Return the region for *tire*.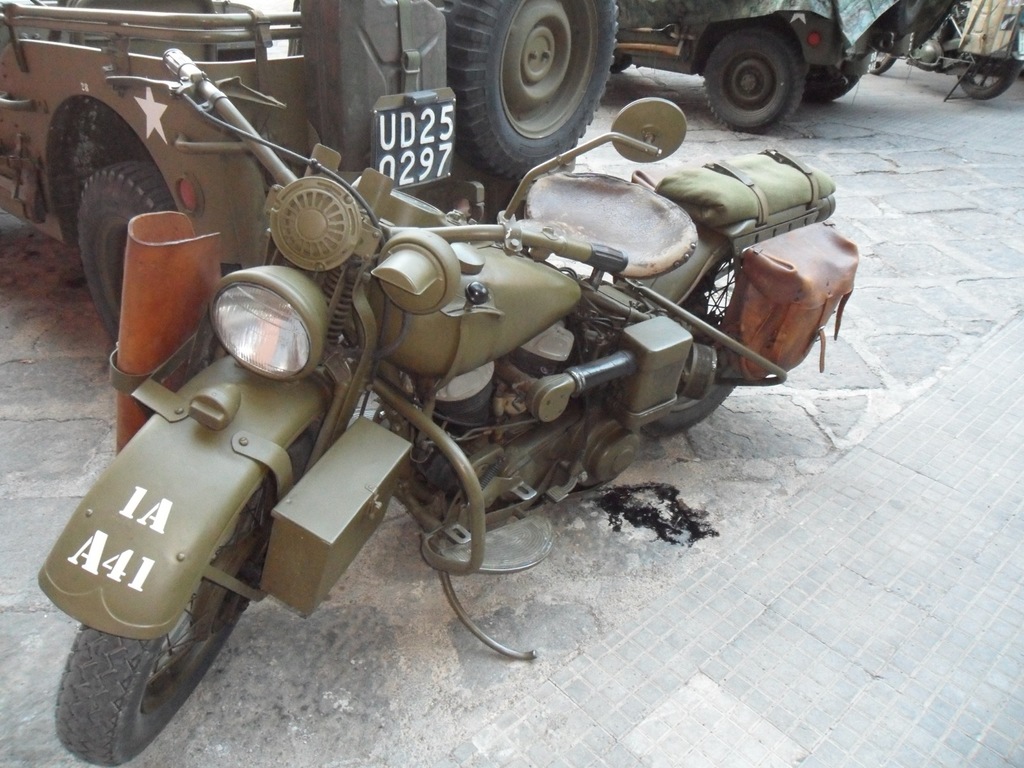
locate(457, 0, 614, 162).
